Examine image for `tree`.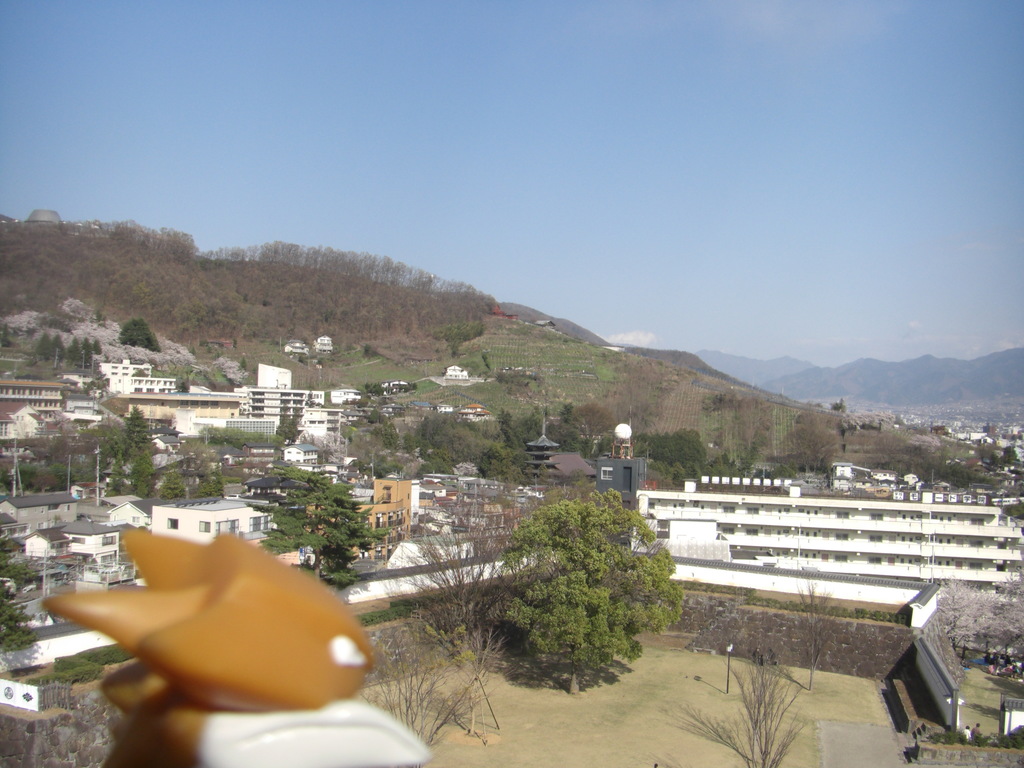
Examination result: bbox=(547, 419, 575, 452).
